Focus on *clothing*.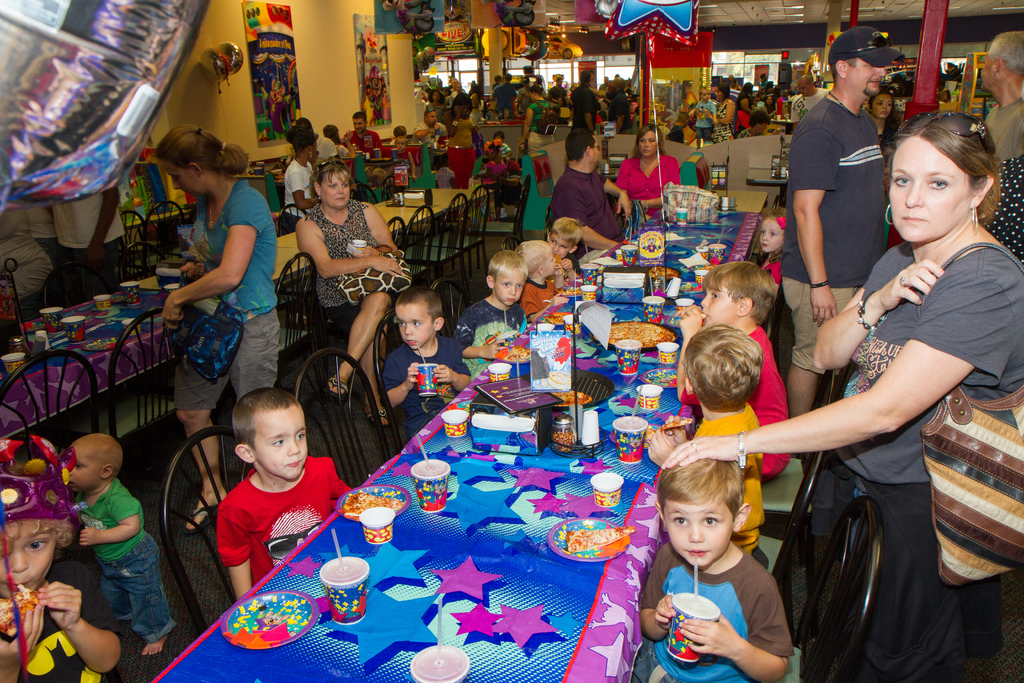
Focused at 211/465/356/595.
